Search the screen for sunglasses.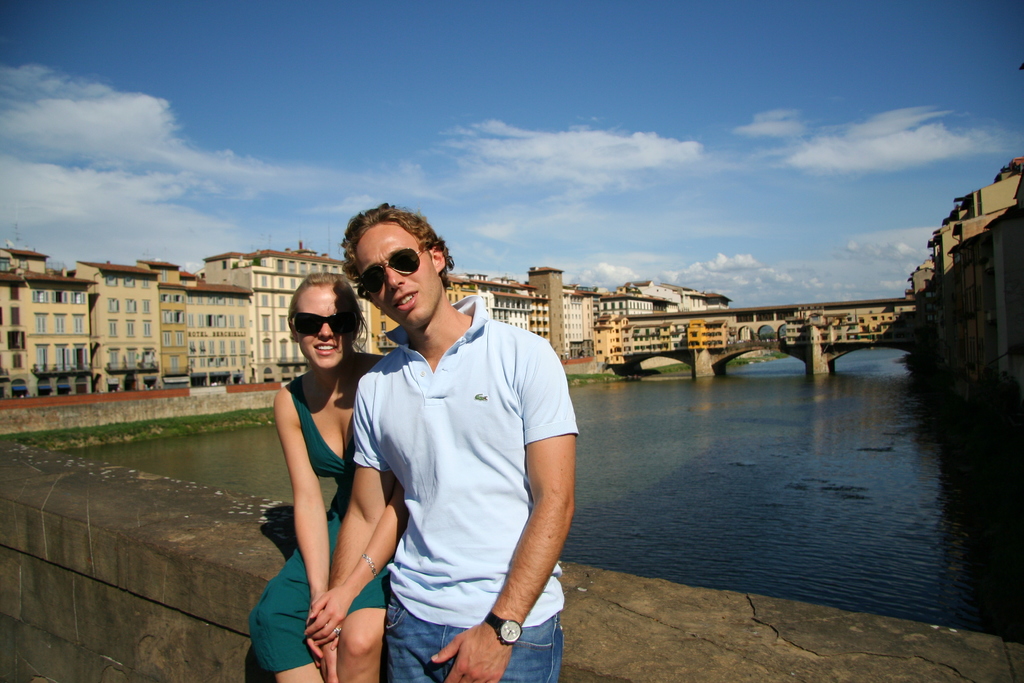
Found at detection(357, 248, 433, 292).
